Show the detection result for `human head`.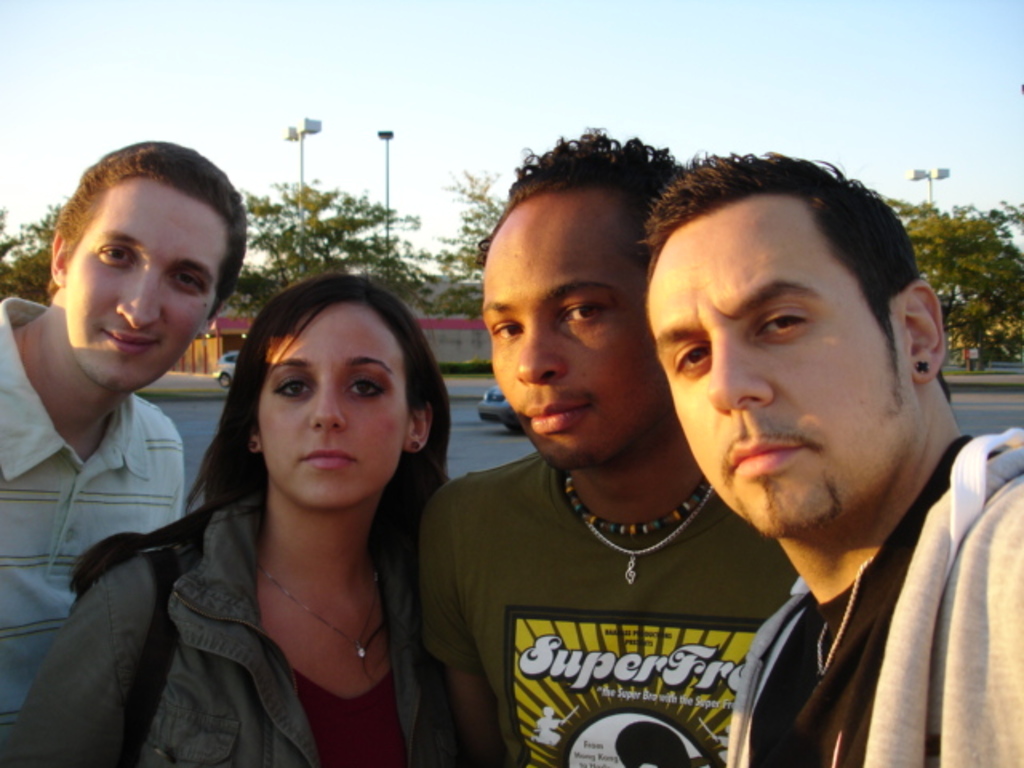
{"x1": 219, "y1": 270, "x2": 427, "y2": 499}.
